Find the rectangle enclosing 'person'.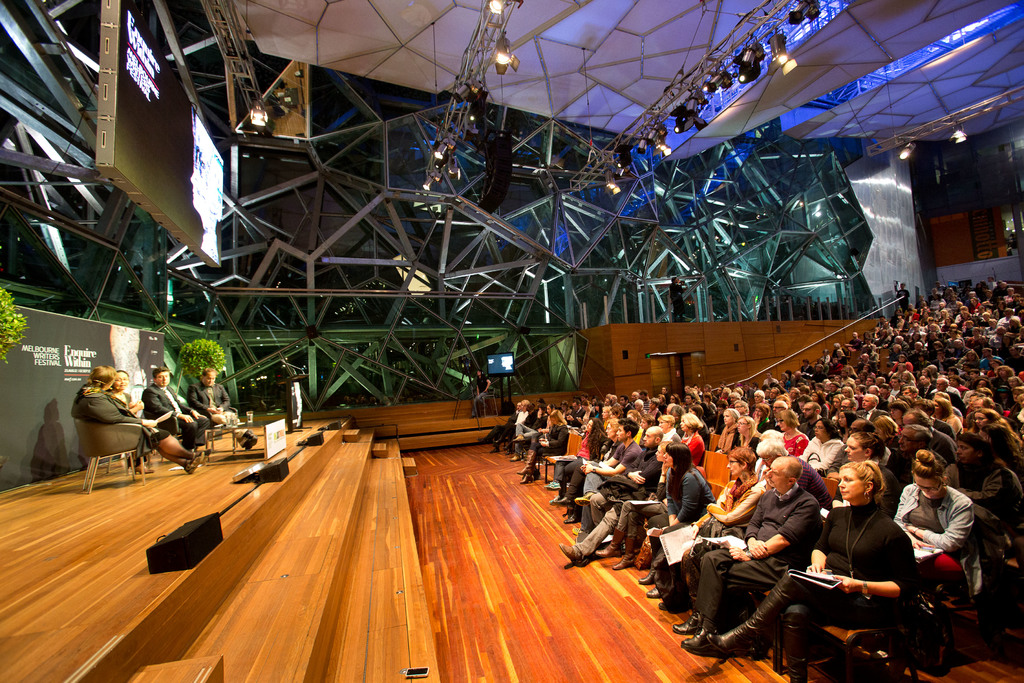
select_region(184, 363, 257, 451).
